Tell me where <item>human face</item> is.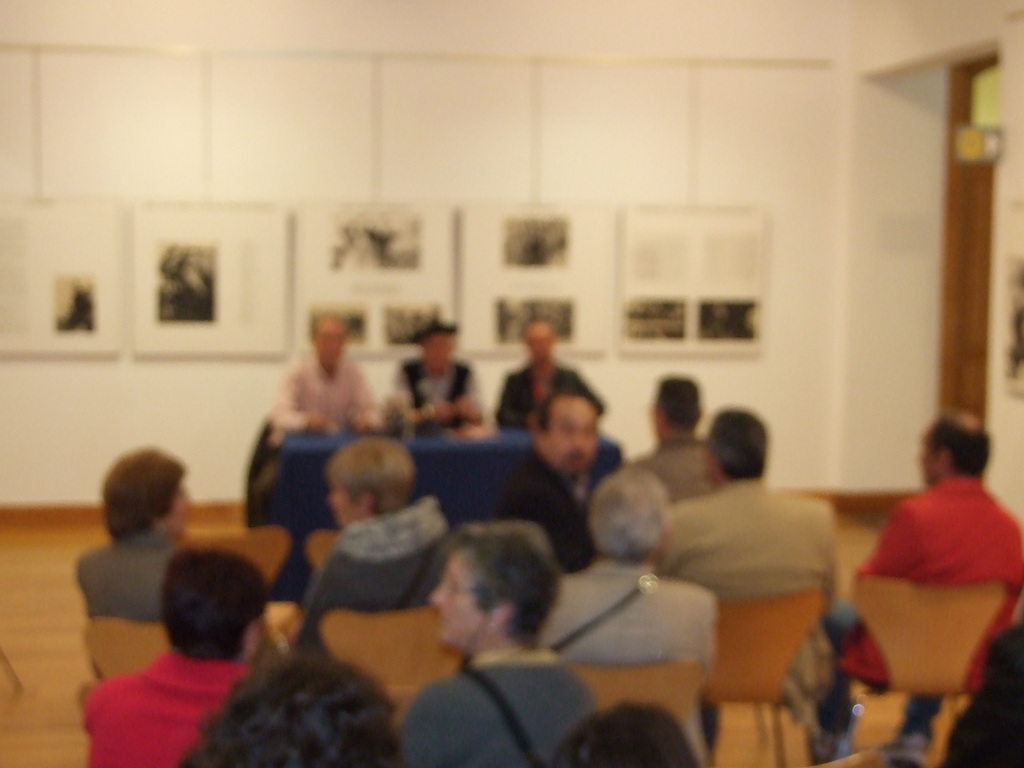
<item>human face</item> is at (425,333,452,368).
